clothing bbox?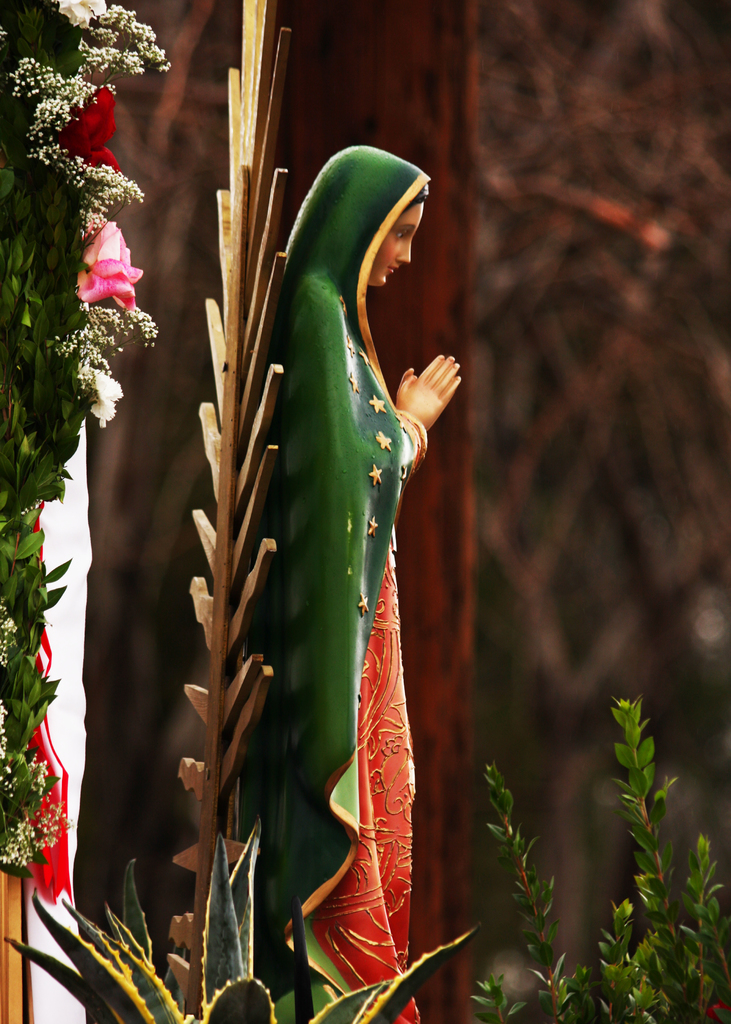
BBox(275, 145, 423, 1023)
